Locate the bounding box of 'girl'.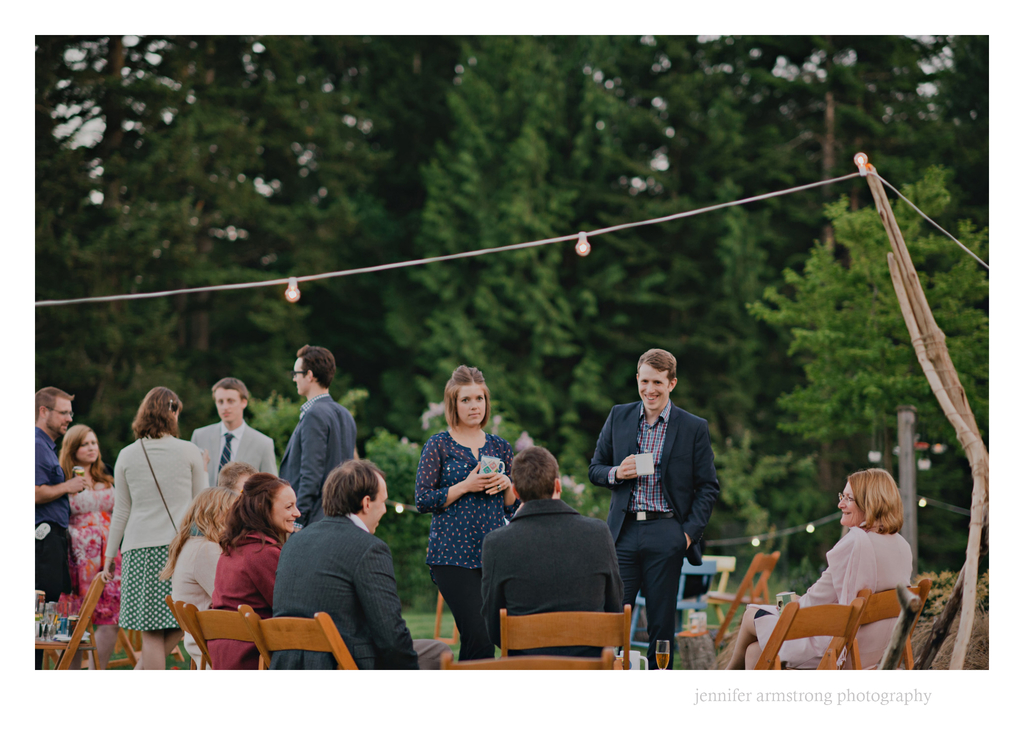
Bounding box: locate(59, 425, 120, 656).
